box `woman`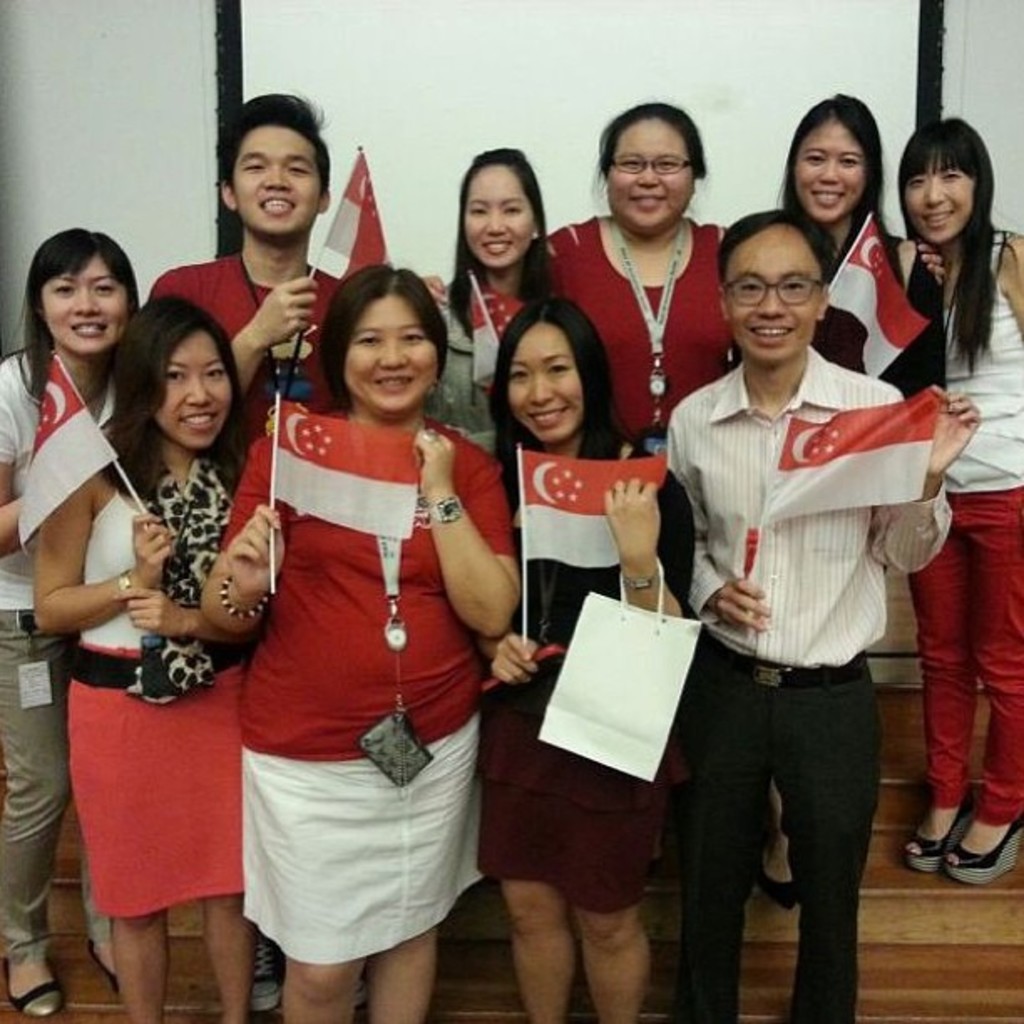
{"x1": 196, "y1": 223, "x2": 509, "y2": 1021}
